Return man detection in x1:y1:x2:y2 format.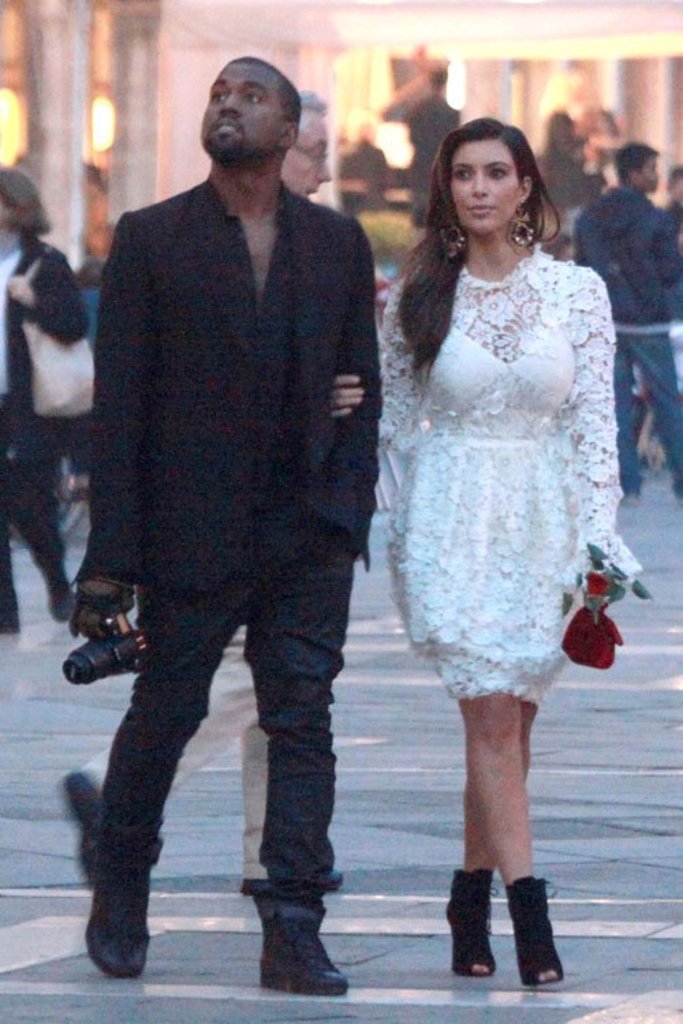
281:93:333:198.
